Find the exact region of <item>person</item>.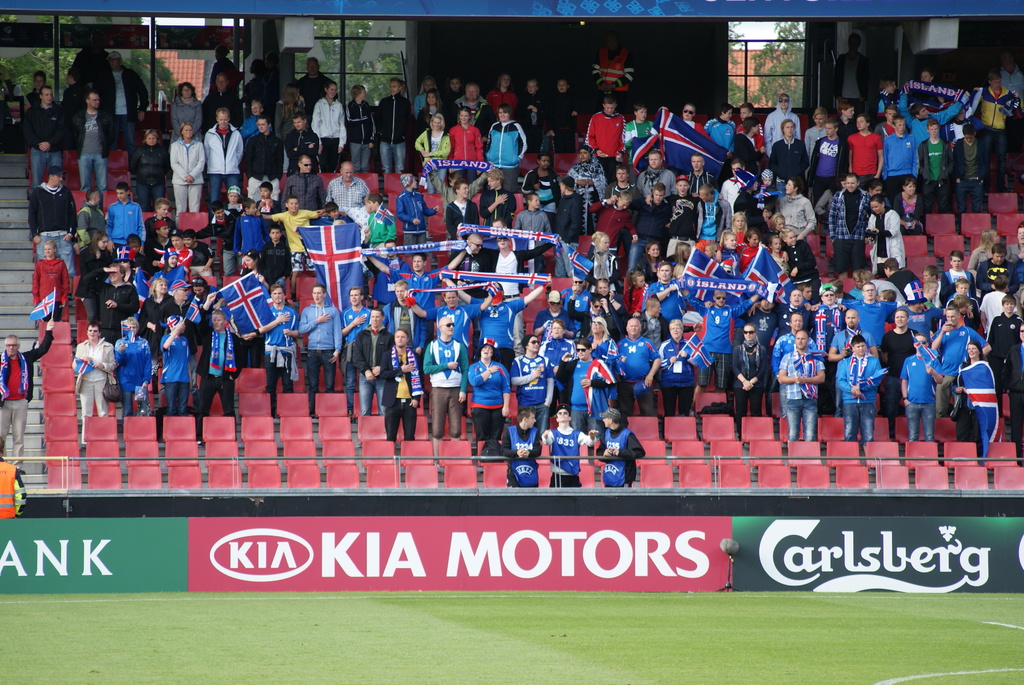
Exact region: 76, 87, 113, 178.
